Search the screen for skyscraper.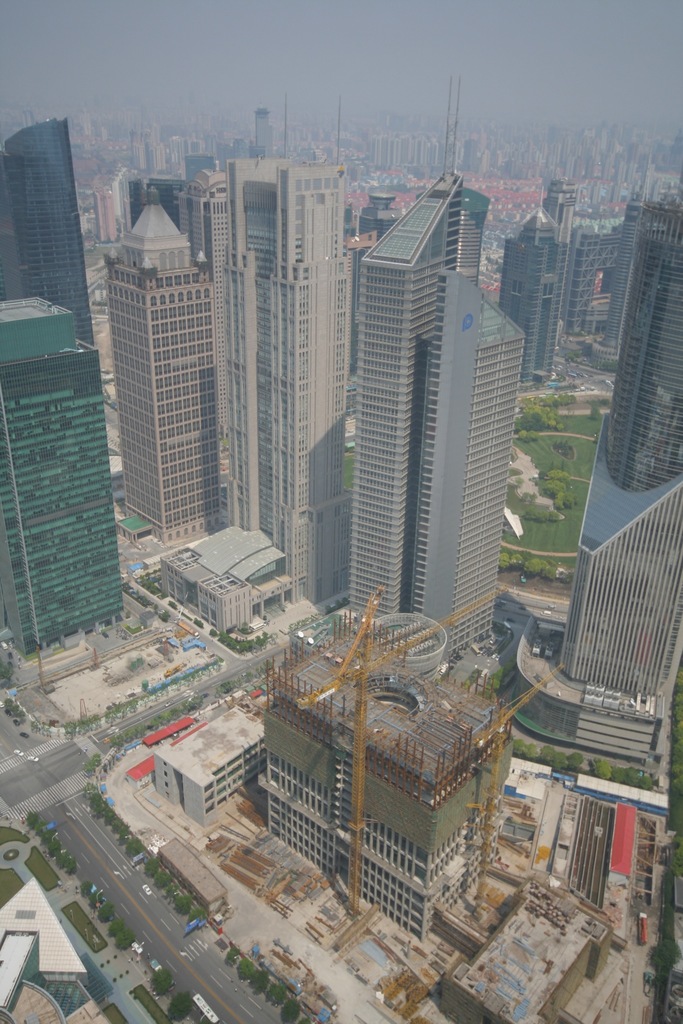
Found at BBox(335, 161, 538, 680).
